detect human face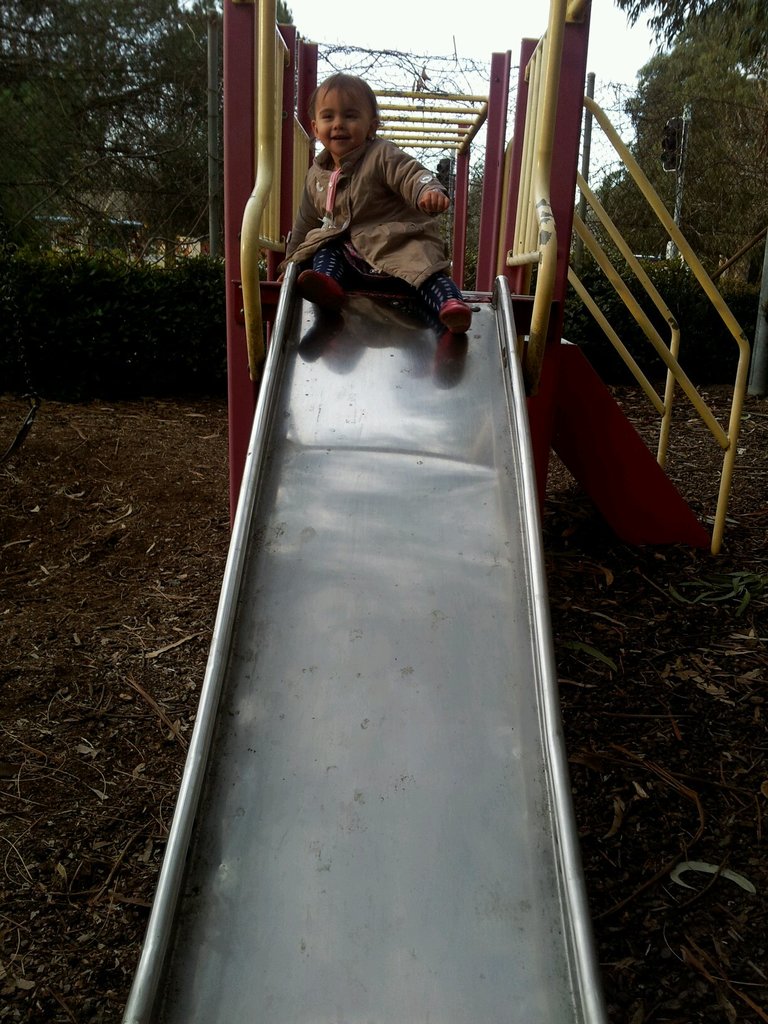
[316, 86, 374, 161]
